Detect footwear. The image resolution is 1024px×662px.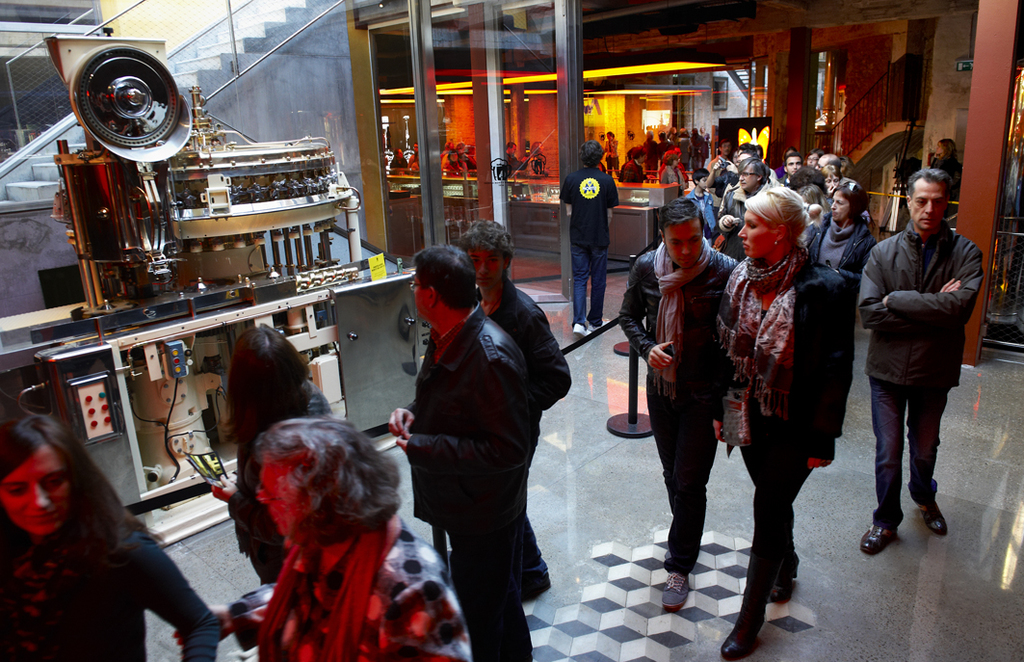
bbox=[660, 568, 688, 611].
